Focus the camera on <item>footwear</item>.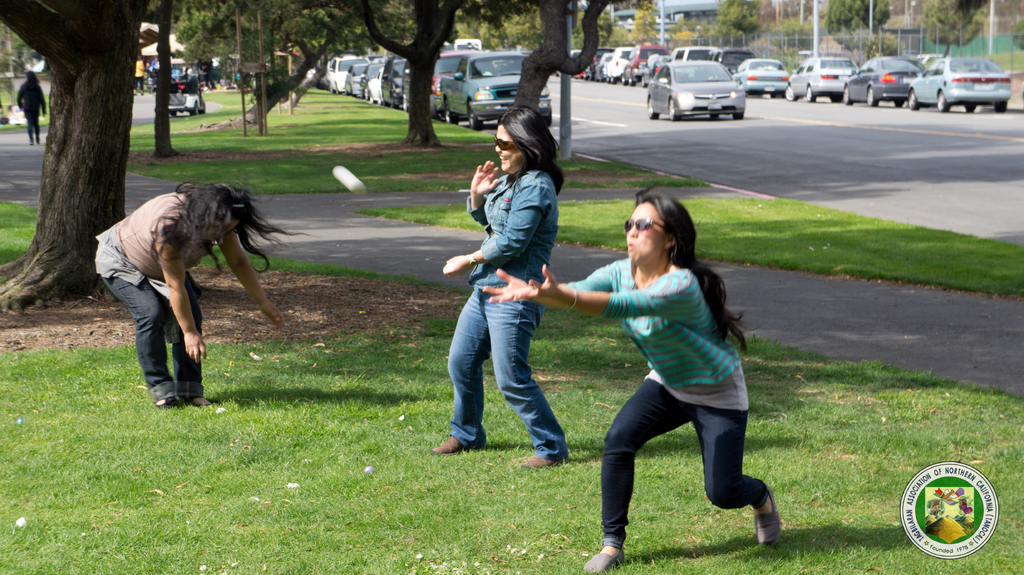
Focus region: region(518, 454, 565, 469).
